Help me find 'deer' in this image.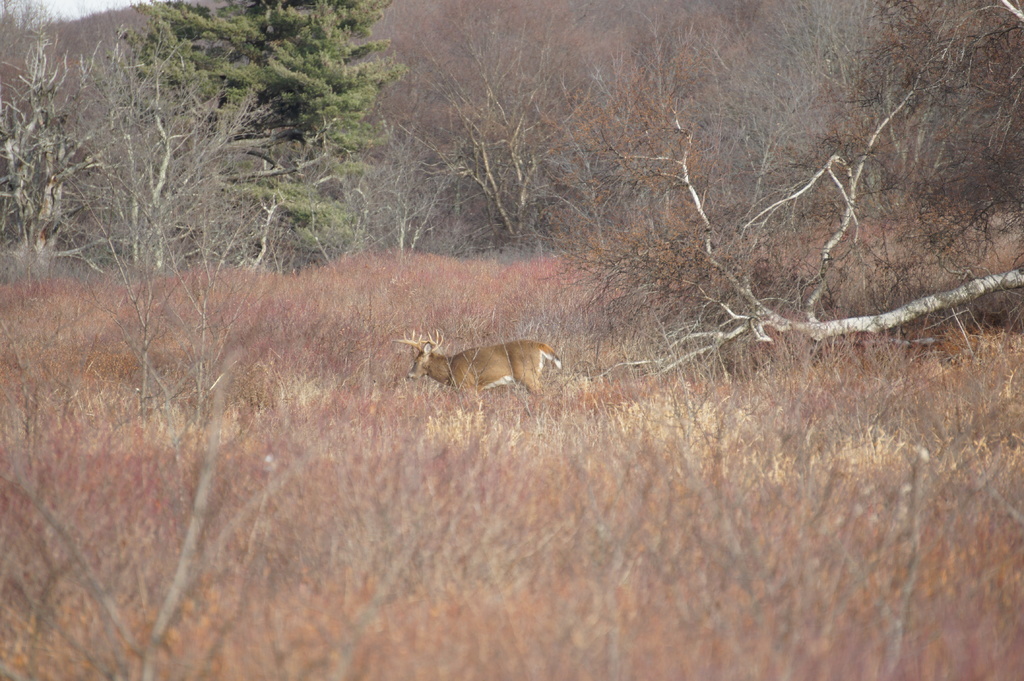
Found it: (left=396, top=323, right=564, bottom=397).
